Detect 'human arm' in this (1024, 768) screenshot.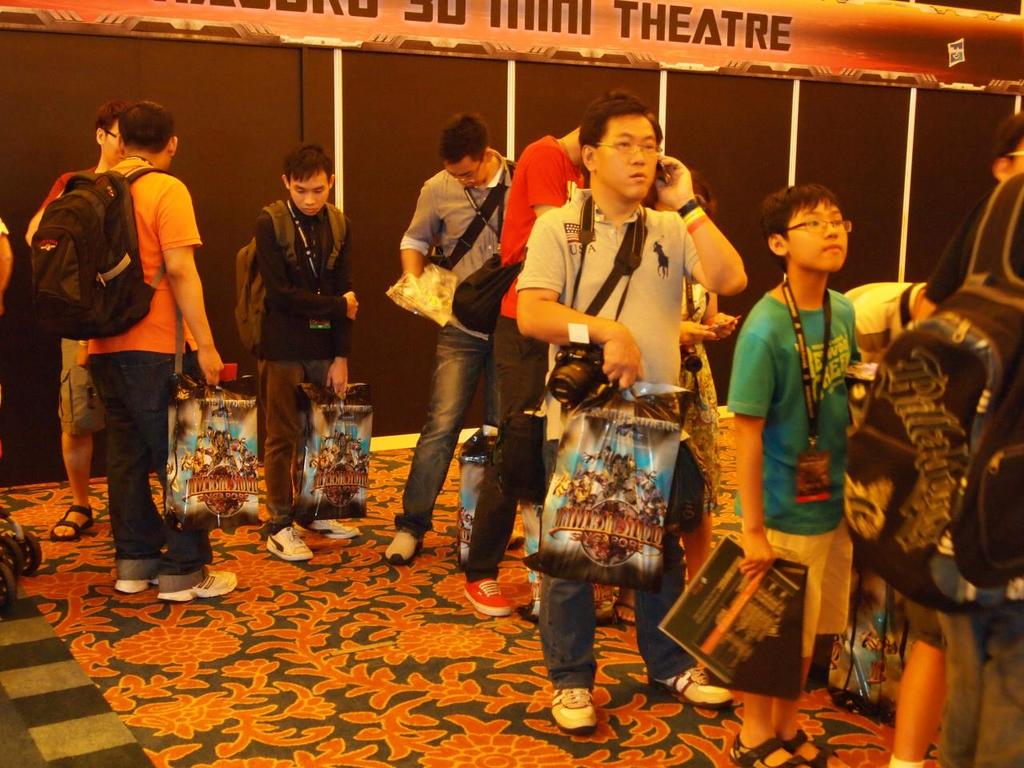
Detection: <box>516,156,558,230</box>.
